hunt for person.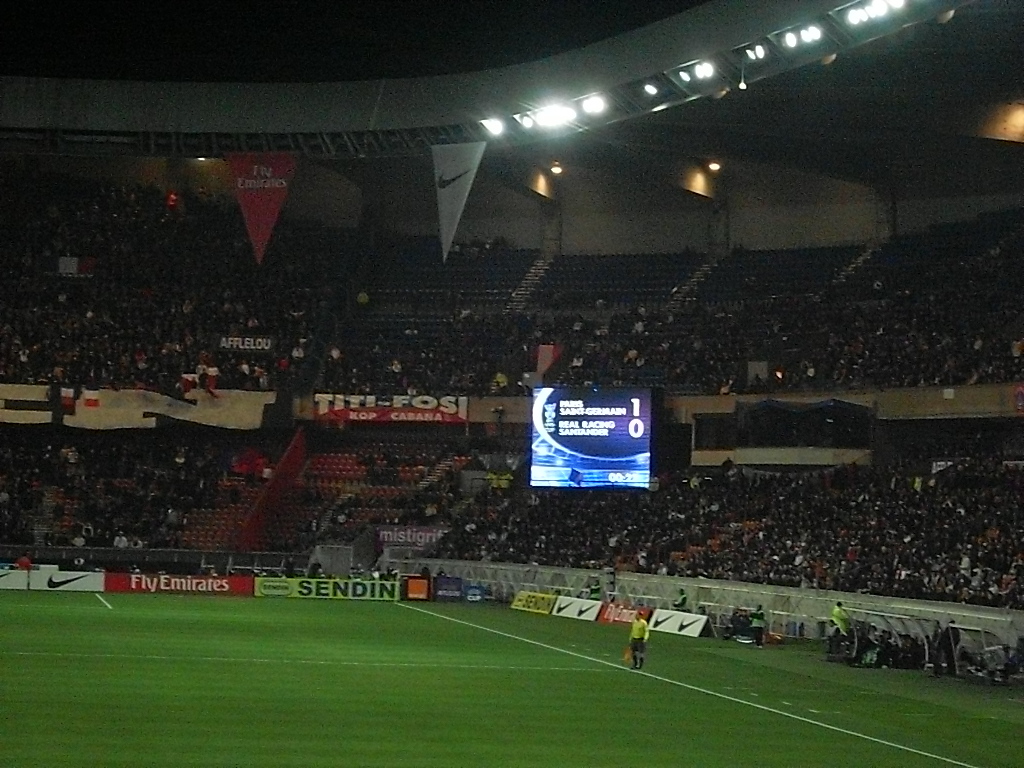
Hunted down at region(628, 610, 656, 673).
